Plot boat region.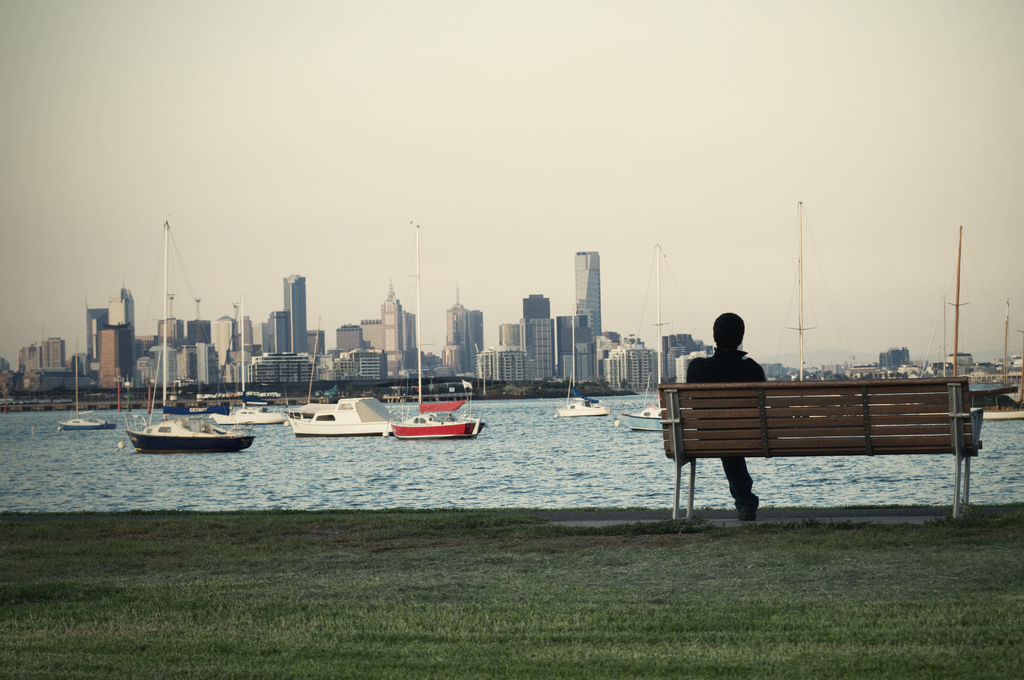
Plotted at x1=50 y1=411 x2=118 y2=433.
